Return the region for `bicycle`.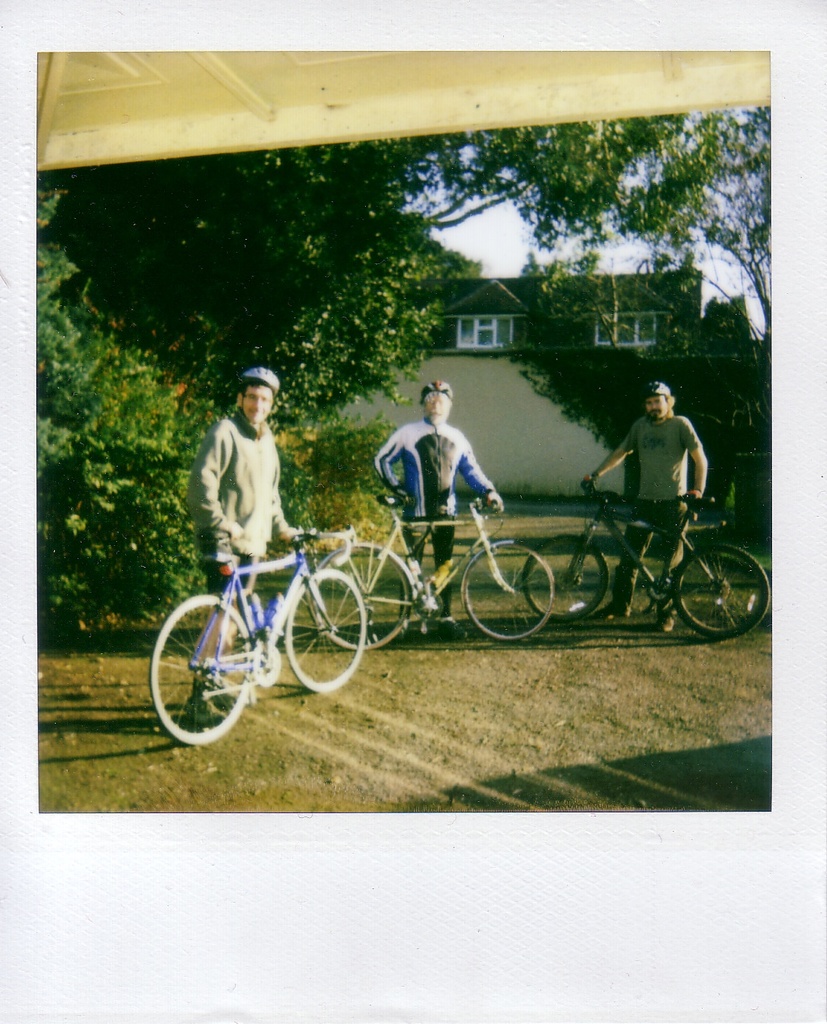
crop(308, 490, 556, 652).
